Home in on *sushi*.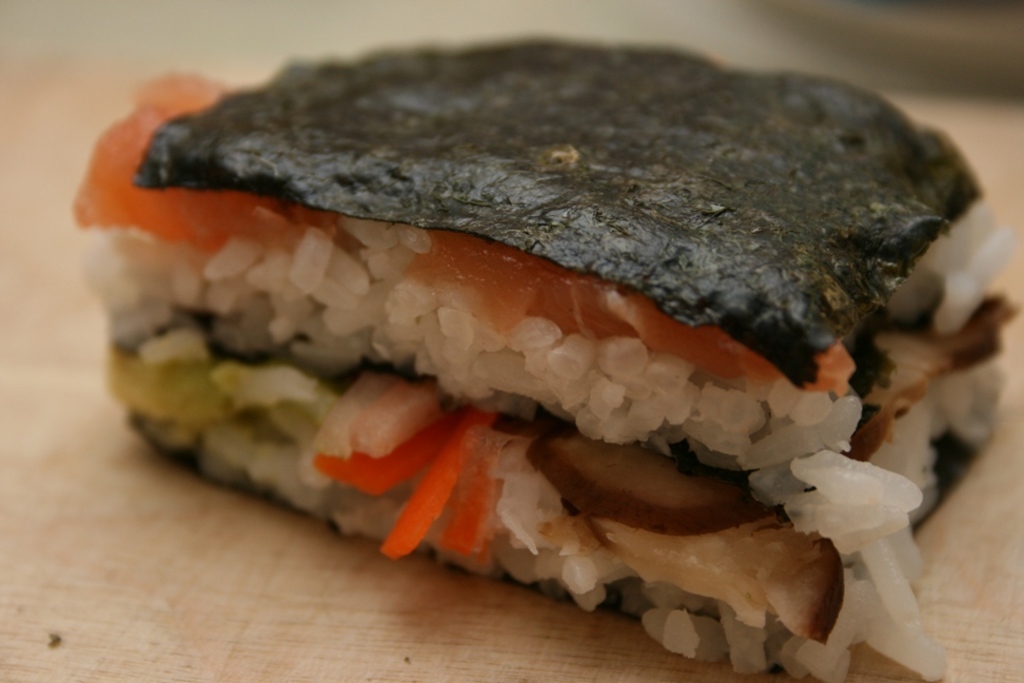
Homed in at bbox(72, 40, 1022, 675).
